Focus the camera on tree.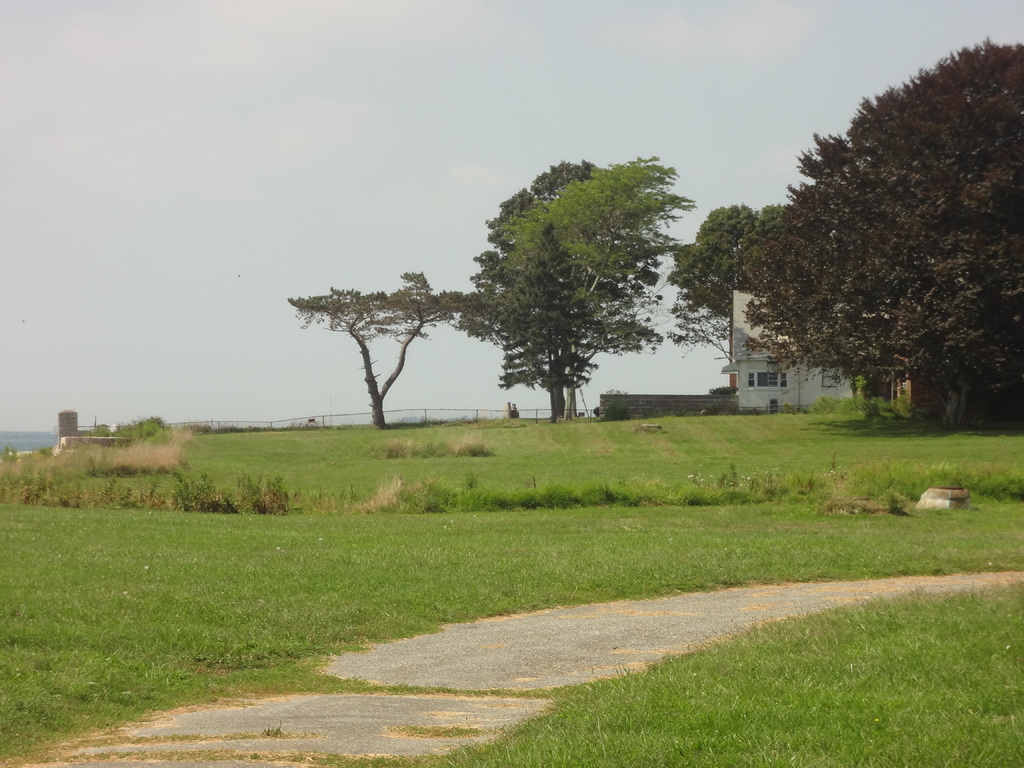
Focus region: bbox=[464, 159, 619, 424].
